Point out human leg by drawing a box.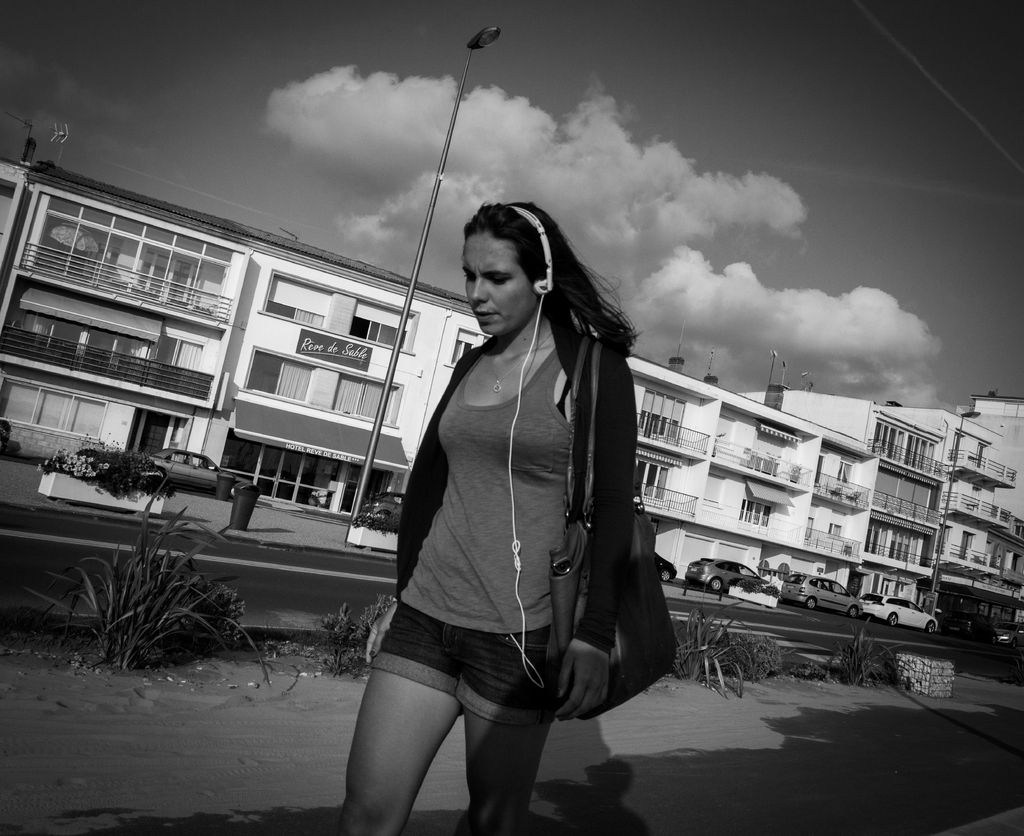
rect(338, 670, 461, 835).
